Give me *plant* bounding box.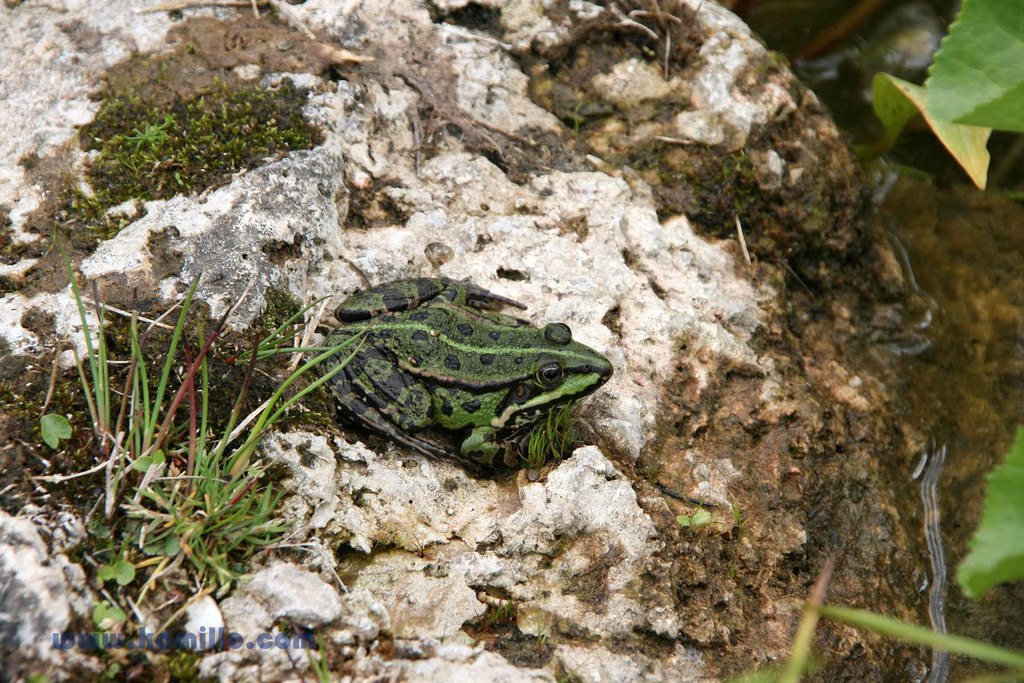
{"left": 861, "top": 0, "right": 1023, "bottom": 611}.
